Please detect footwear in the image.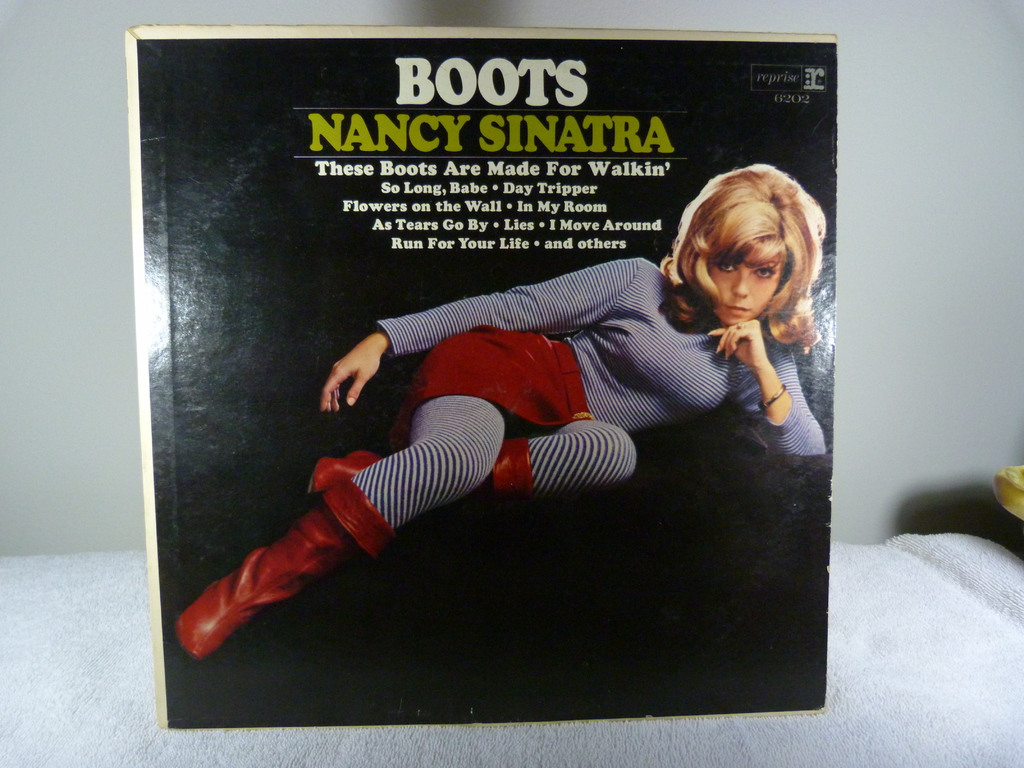
detection(303, 449, 381, 497).
